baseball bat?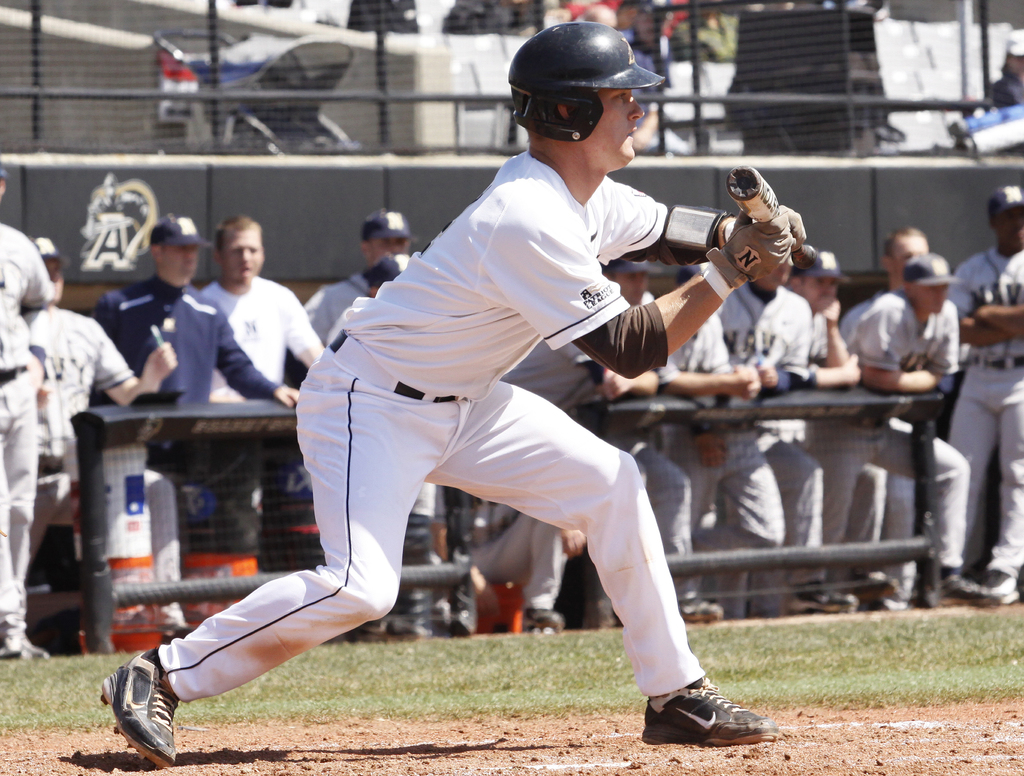
region(726, 166, 819, 273)
